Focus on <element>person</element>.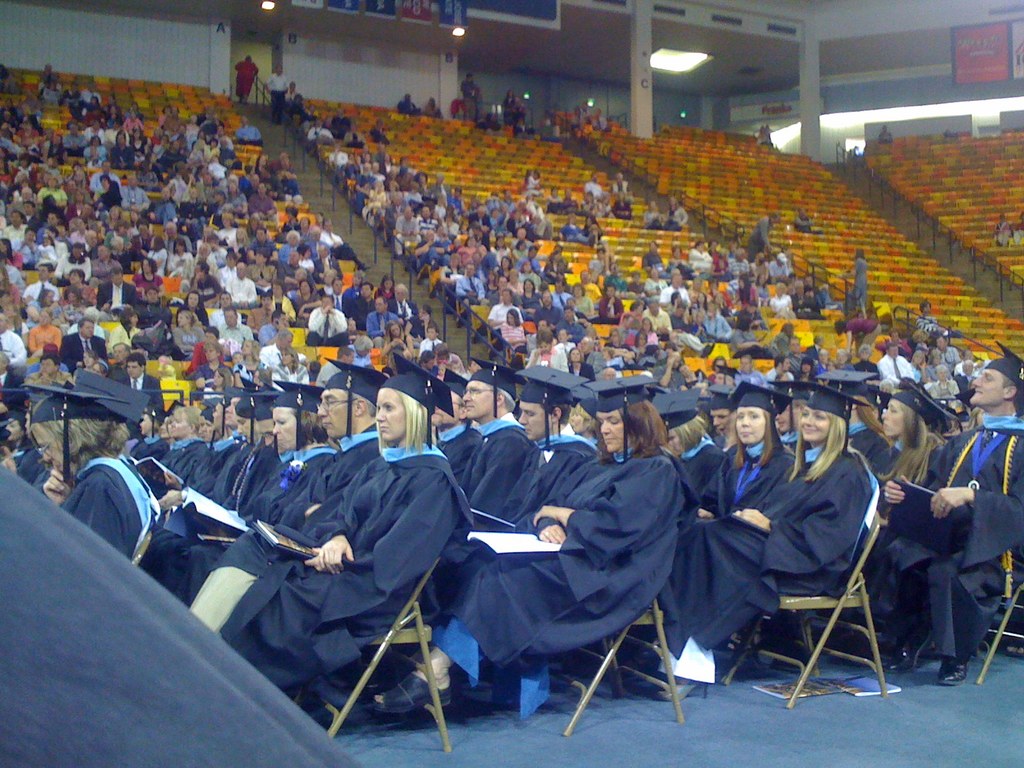
Focused at region(742, 389, 867, 703).
